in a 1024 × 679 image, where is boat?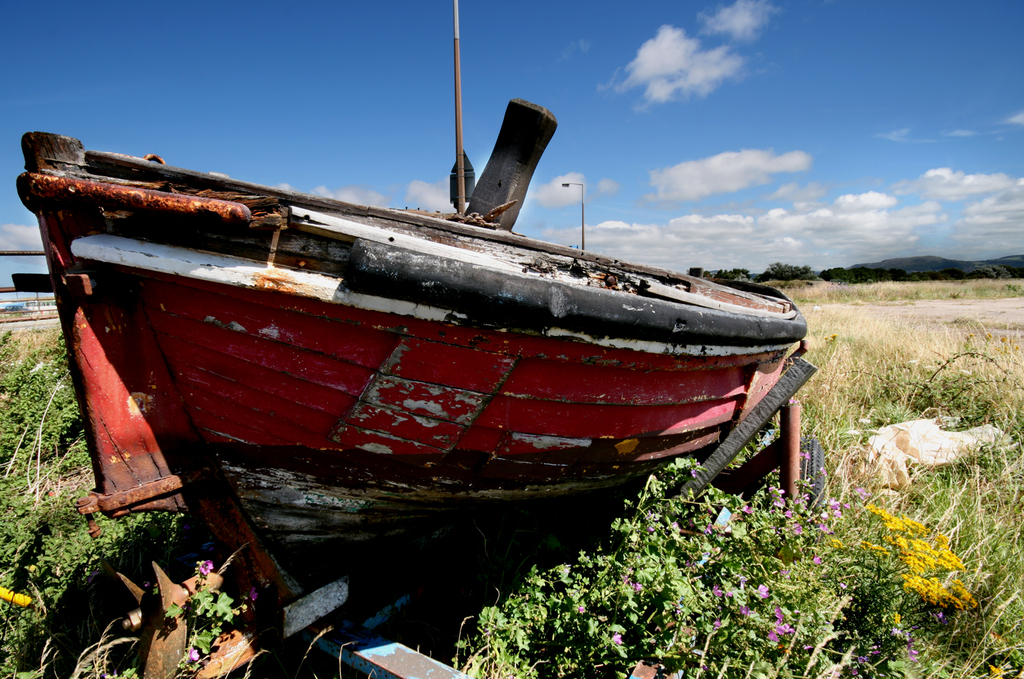
select_region(48, 59, 810, 531).
